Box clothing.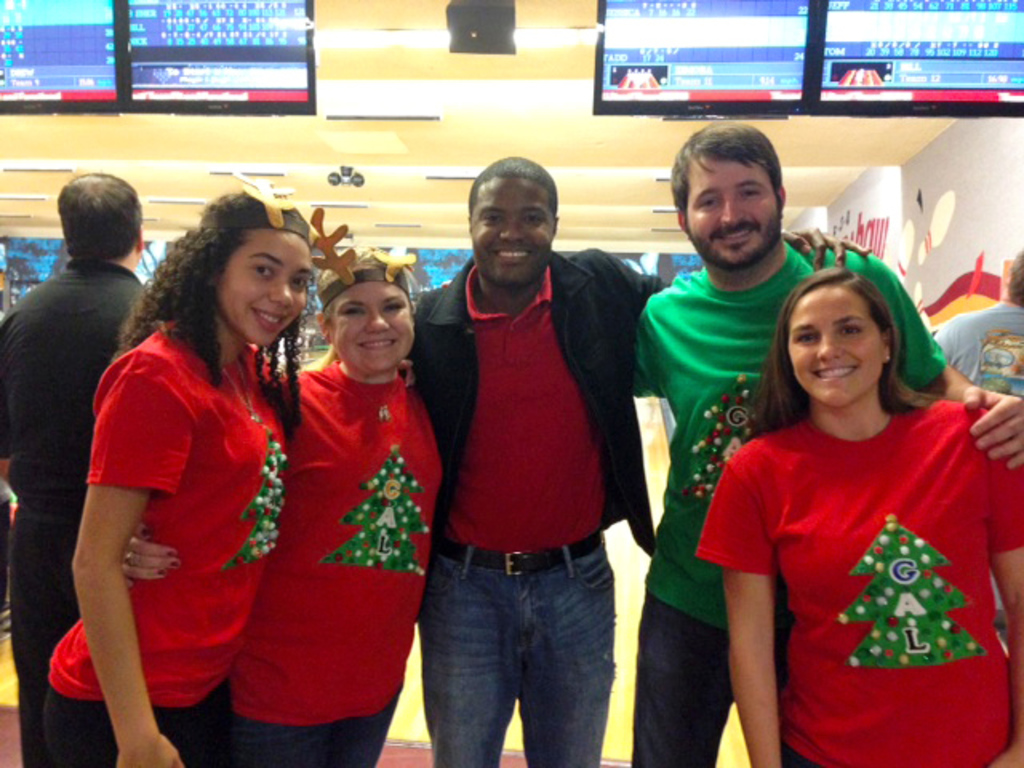
x1=406, y1=245, x2=661, y2=555.
